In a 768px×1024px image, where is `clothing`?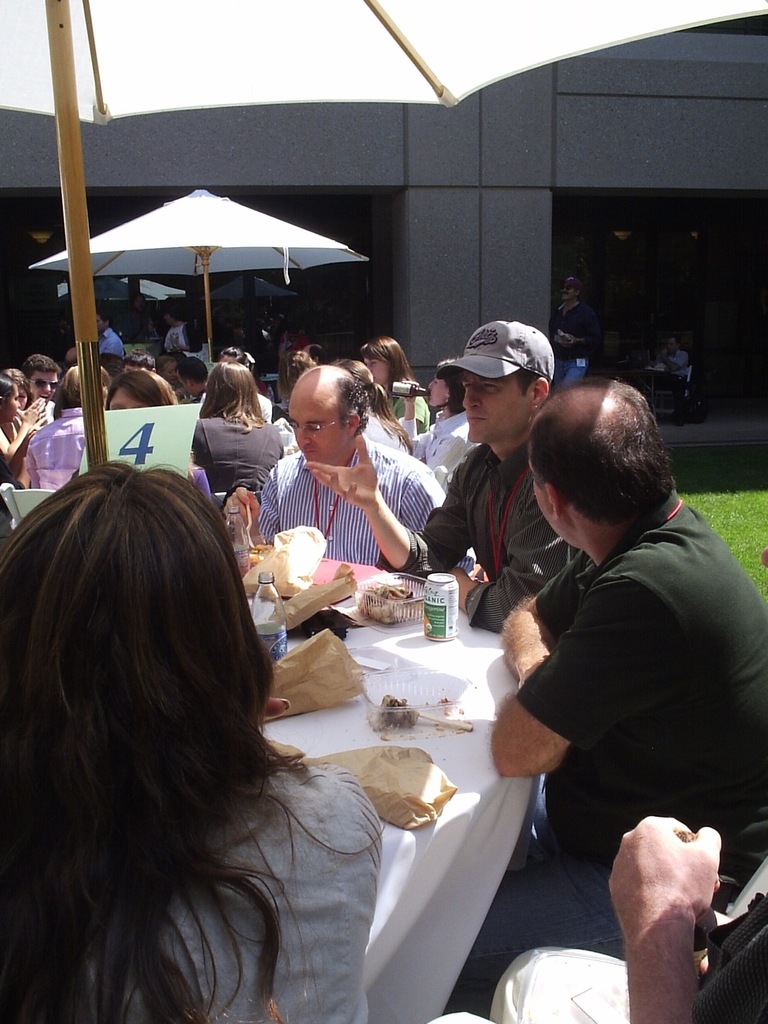
(434, 814, 767, 1023).
